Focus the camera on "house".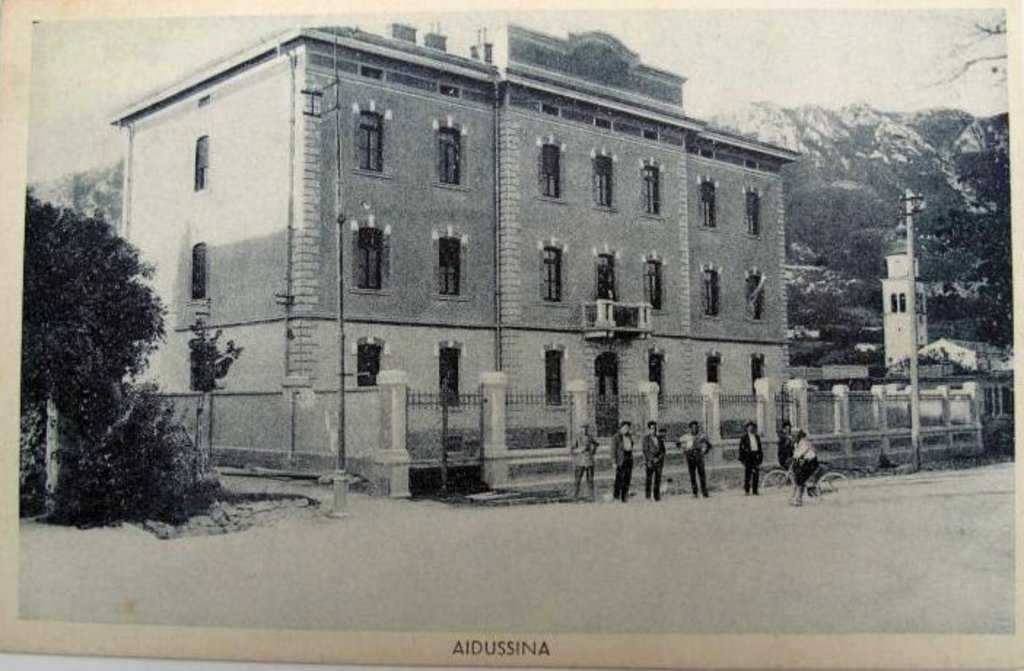
Focus region: bbox(869, 340, 1001, 441).
